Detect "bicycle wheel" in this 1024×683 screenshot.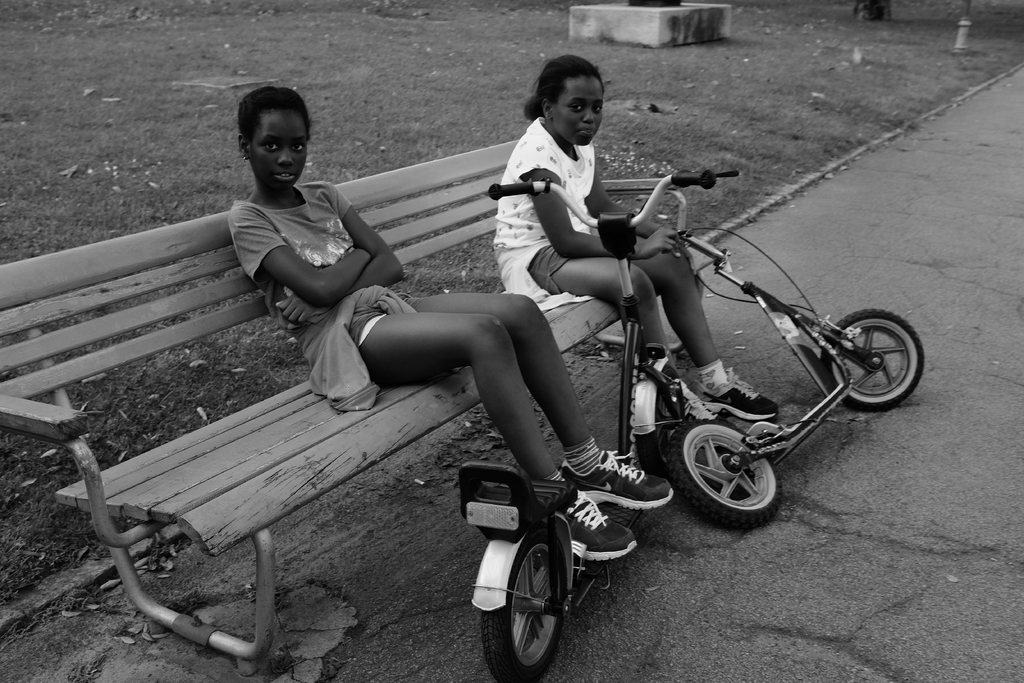
Detection: Rect(820, 310, 930, 409).
